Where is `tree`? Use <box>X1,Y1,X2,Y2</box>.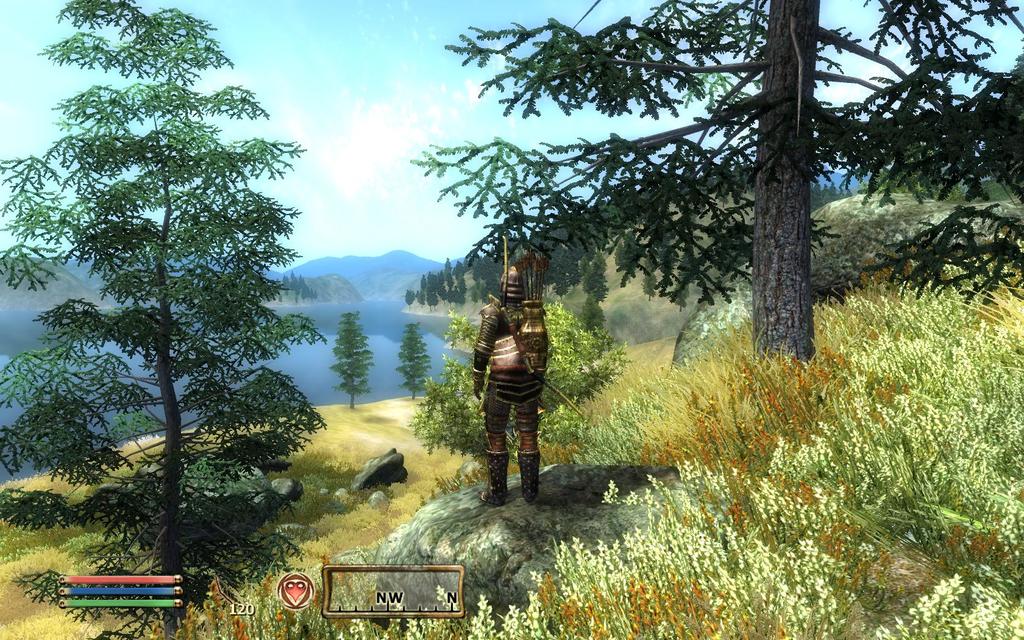
<box>400,291,631,469</box>.
